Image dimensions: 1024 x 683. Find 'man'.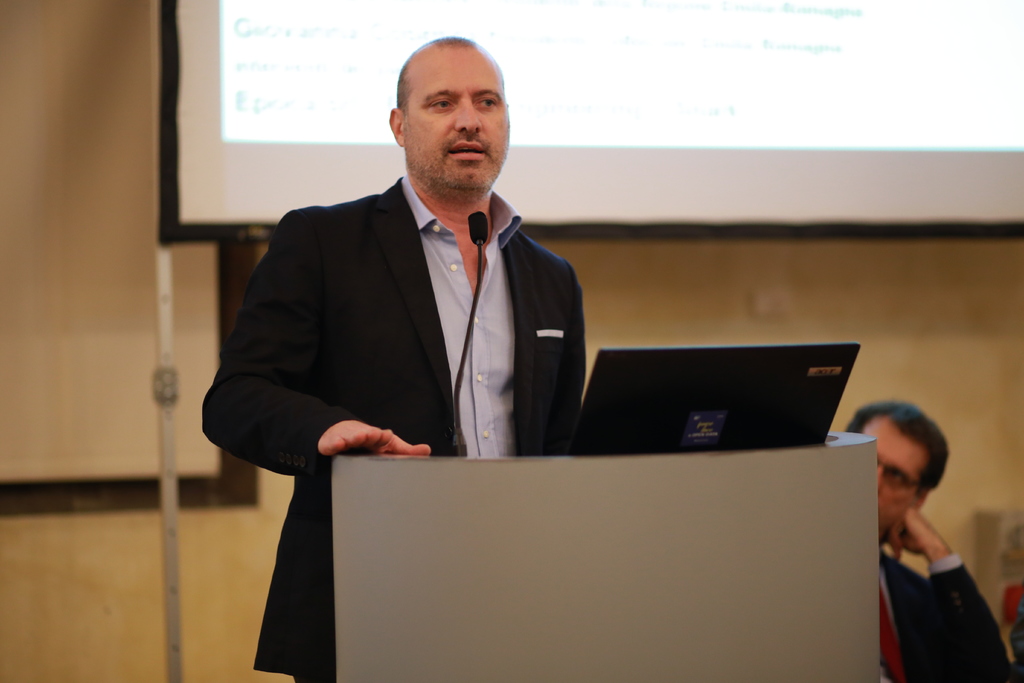
x1=852 y1=401 x2=1016 y2=682.
